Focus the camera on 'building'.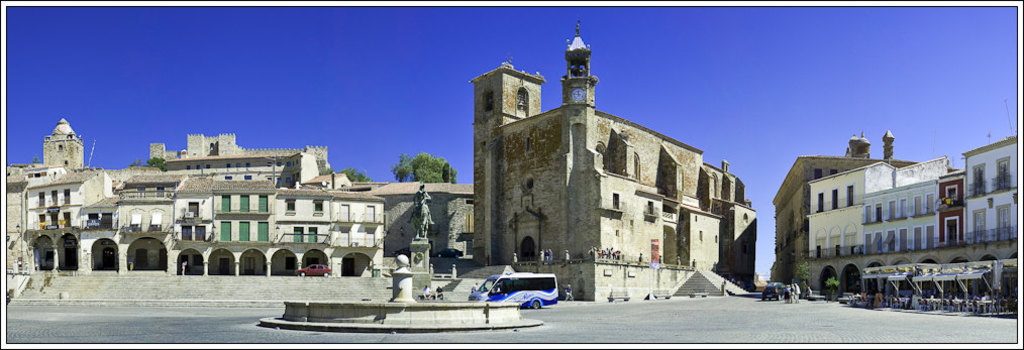
Focus region: bbox=(798, 136, 1019, 296).
